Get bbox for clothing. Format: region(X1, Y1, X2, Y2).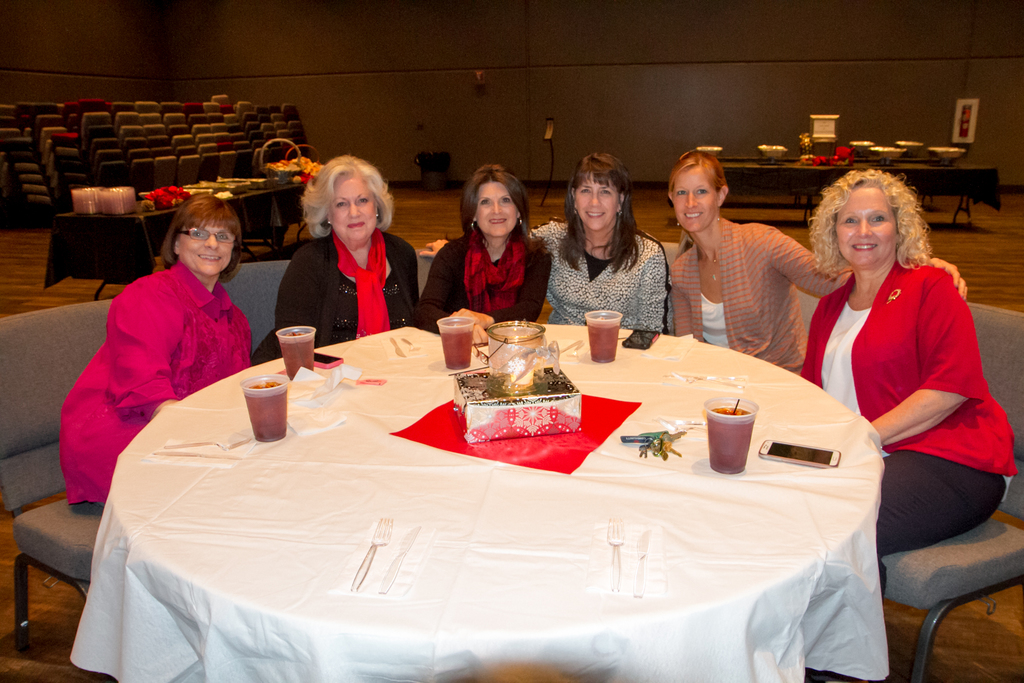
region(246, 224, 424, 371).
